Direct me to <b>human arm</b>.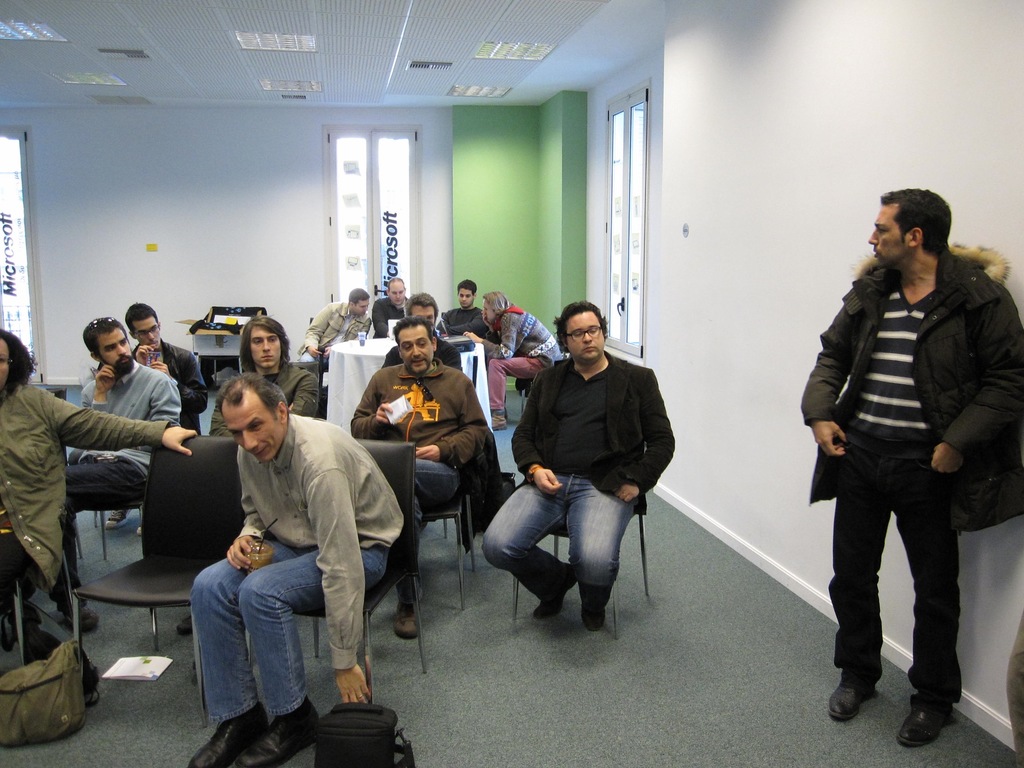
Direction: (300, 304, 327, 362).
